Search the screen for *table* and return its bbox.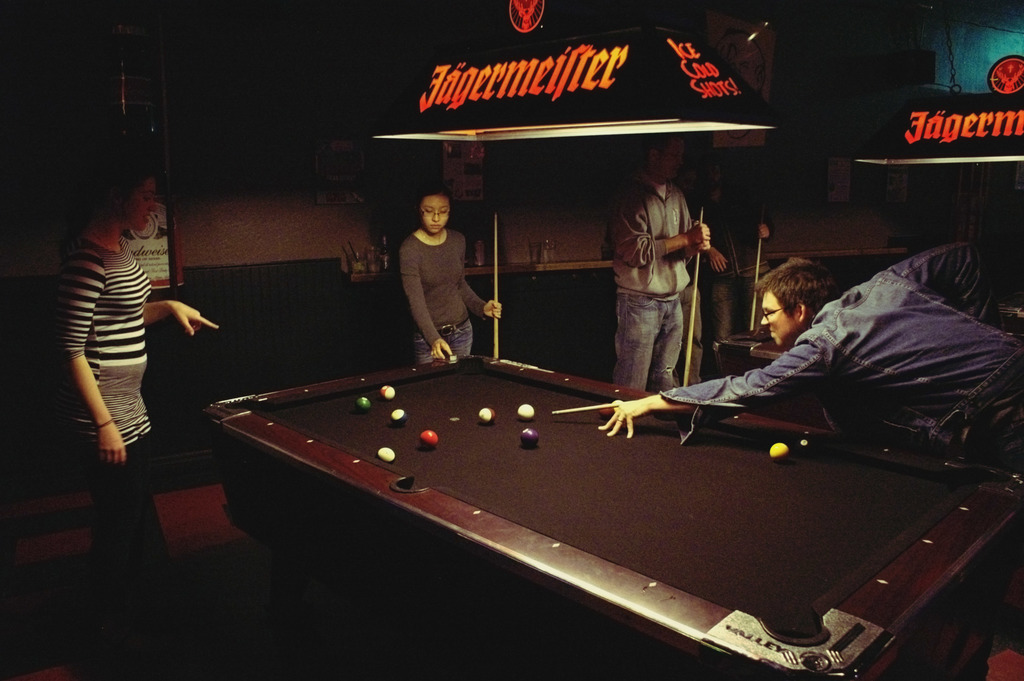
Found: bbox(201, 351, 1023, 680).
